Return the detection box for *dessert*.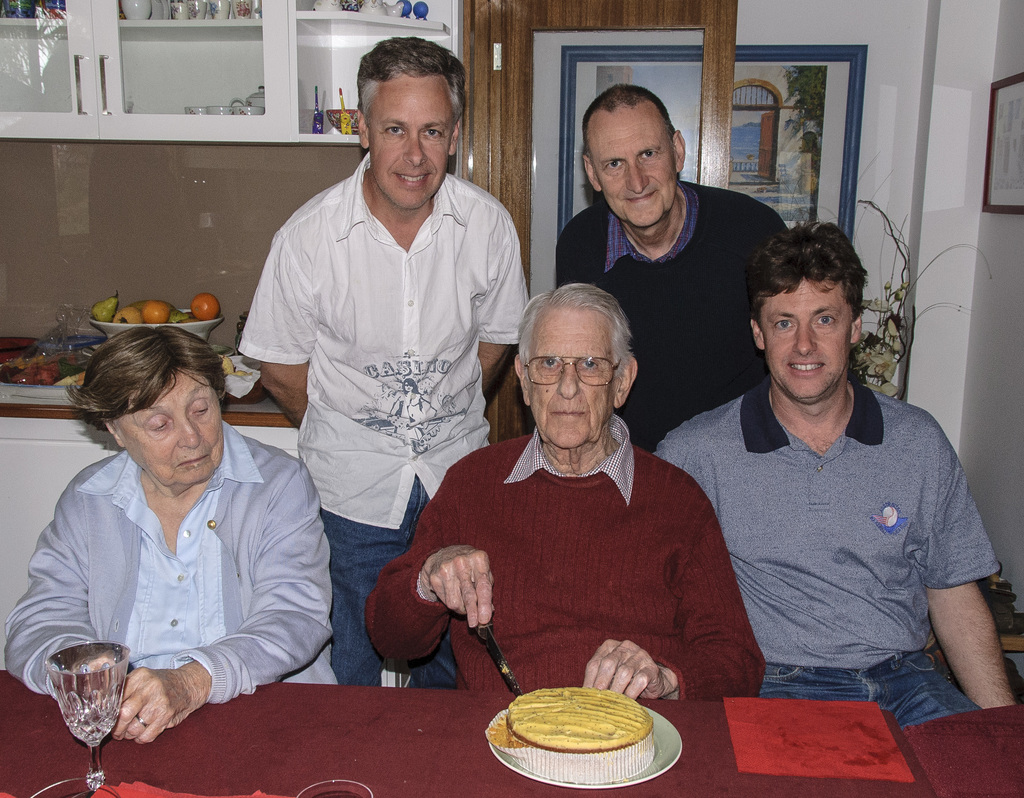
locate(488, 692, 670, 790).
